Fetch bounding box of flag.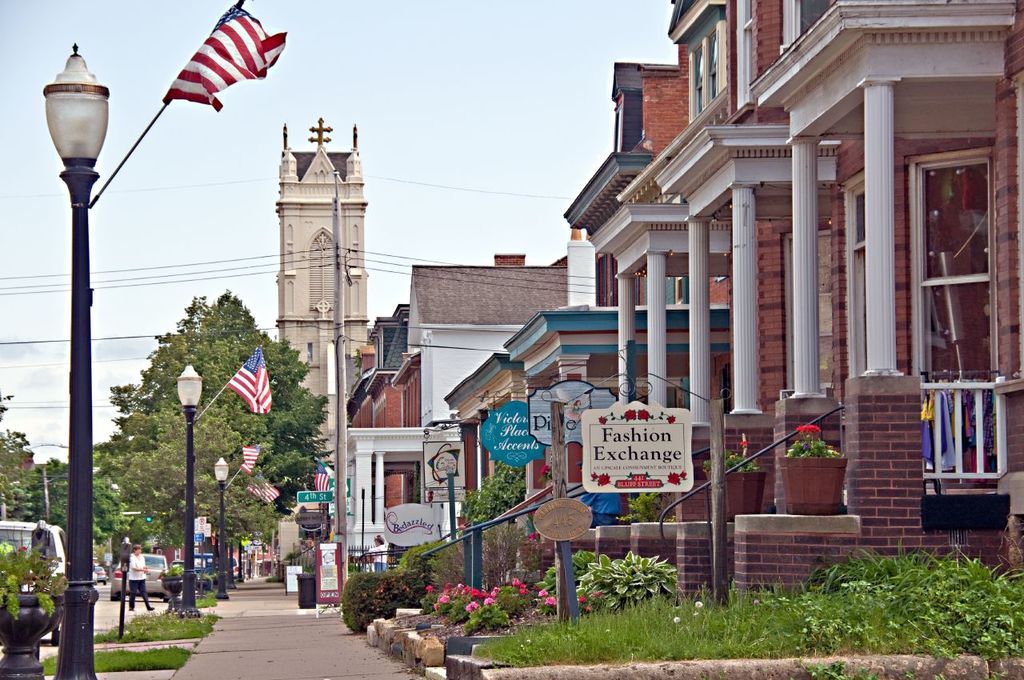
Bbox: x1=240, y1=446, x2=258, y2=480.
